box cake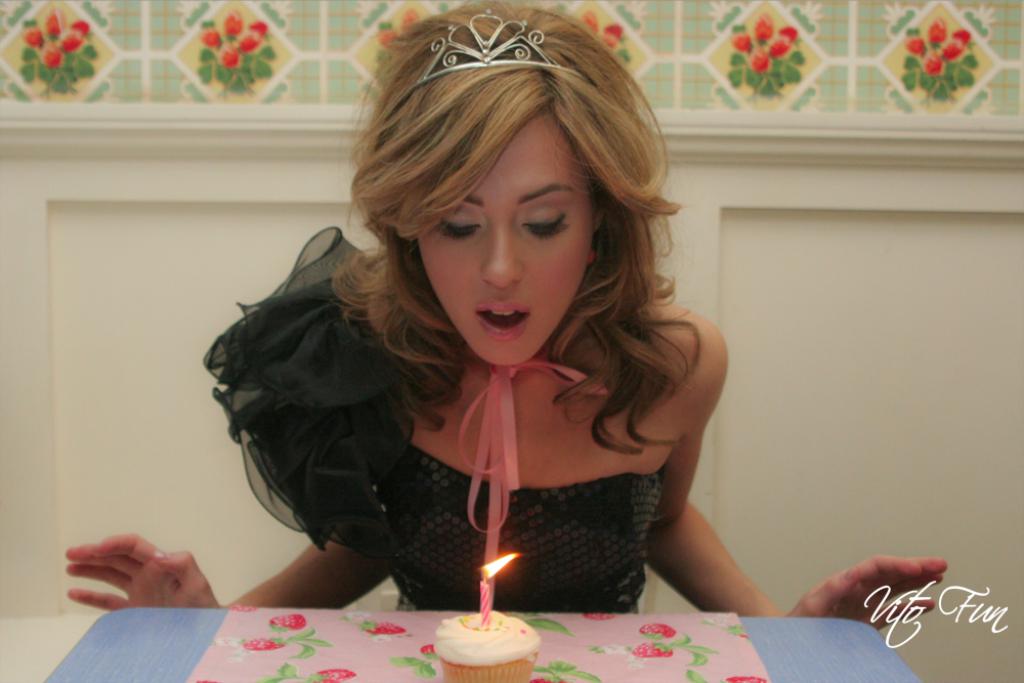
select_region(431, 612, 537, 682)
